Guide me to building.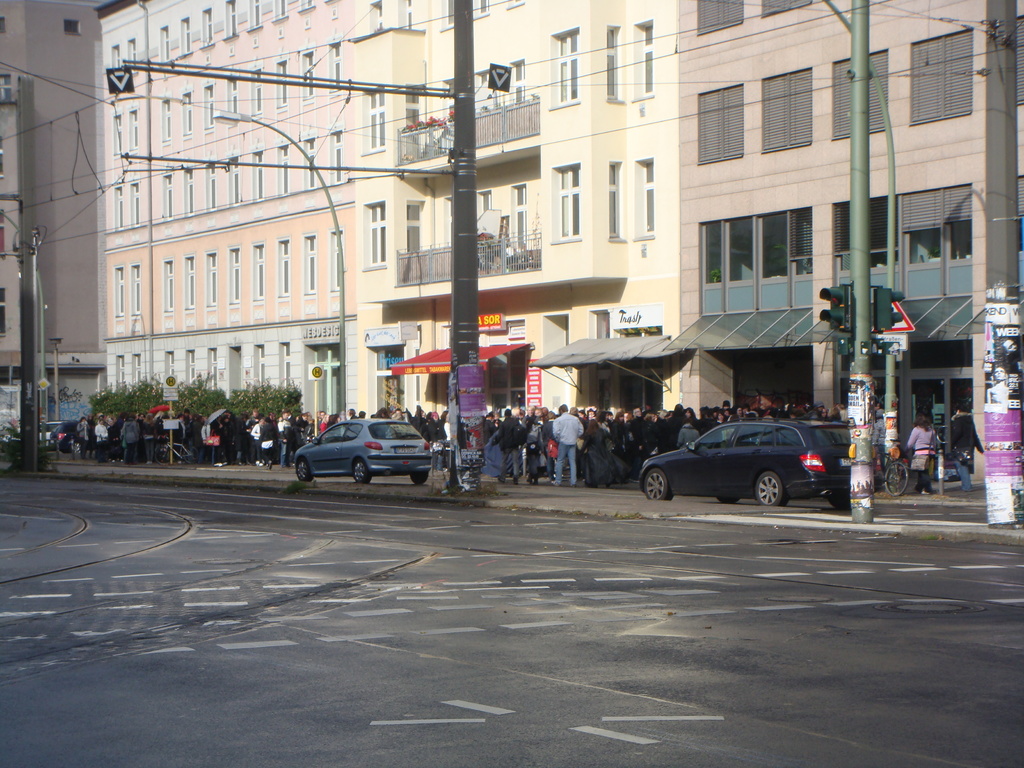
Guidance: bbox(92, 0, 352, 426).
